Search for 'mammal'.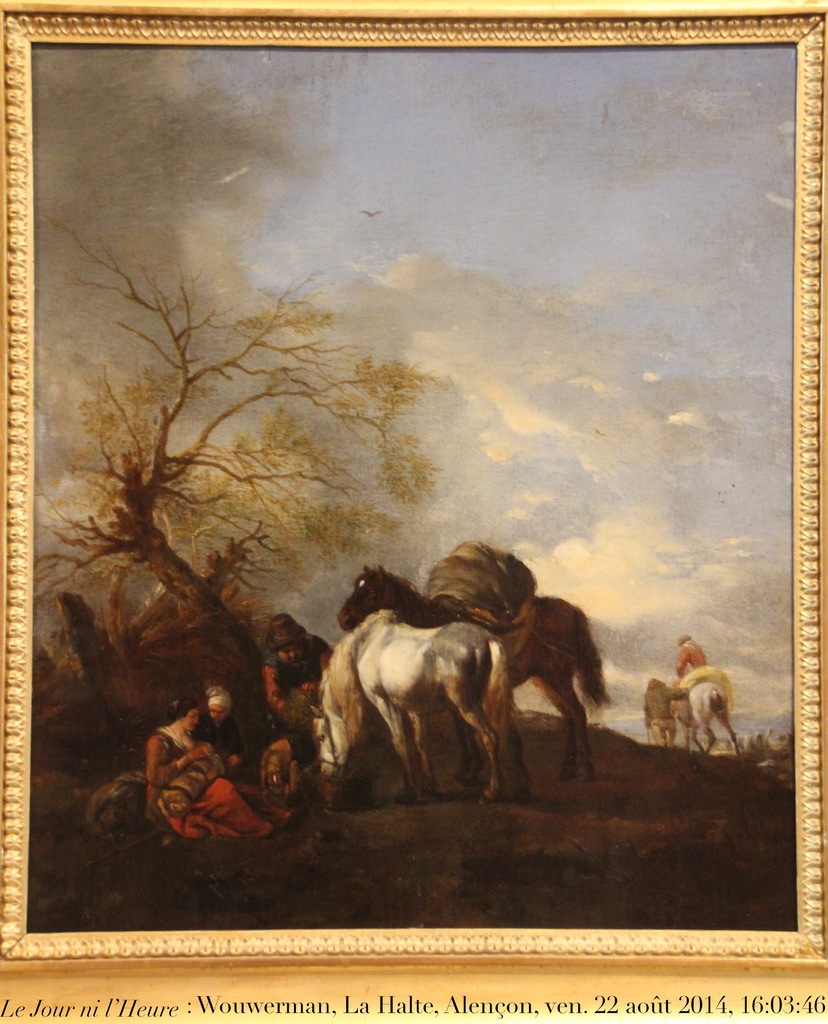
Found at left=671, top=634, right=713, bottom=680.
